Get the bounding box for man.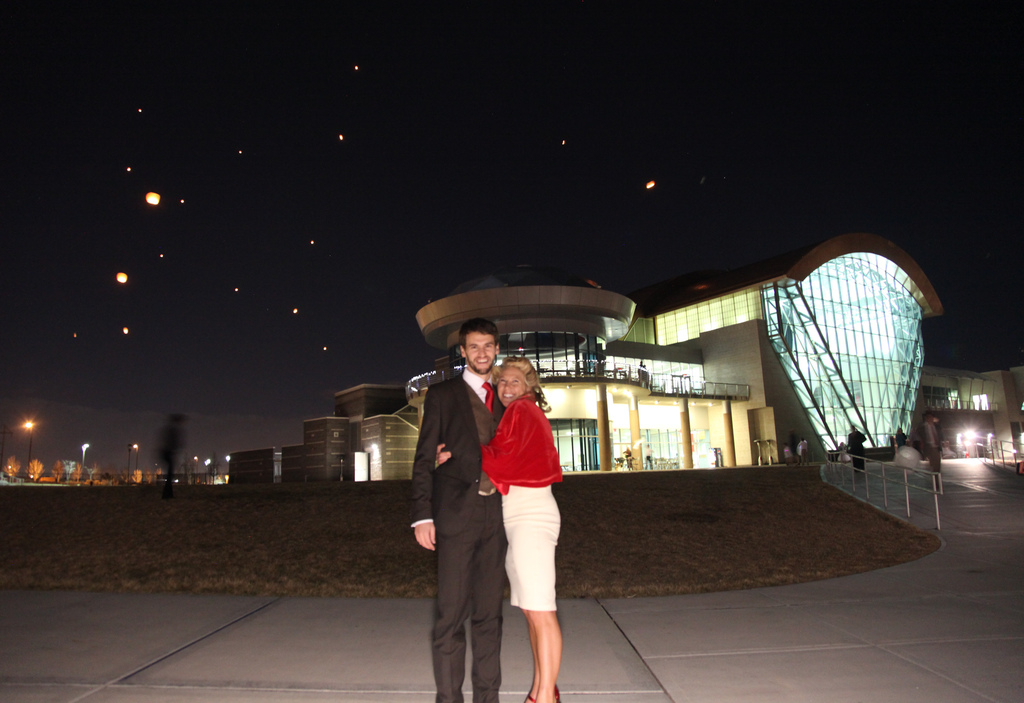
(x1=416, y1=334, x2=511, y2=697).
